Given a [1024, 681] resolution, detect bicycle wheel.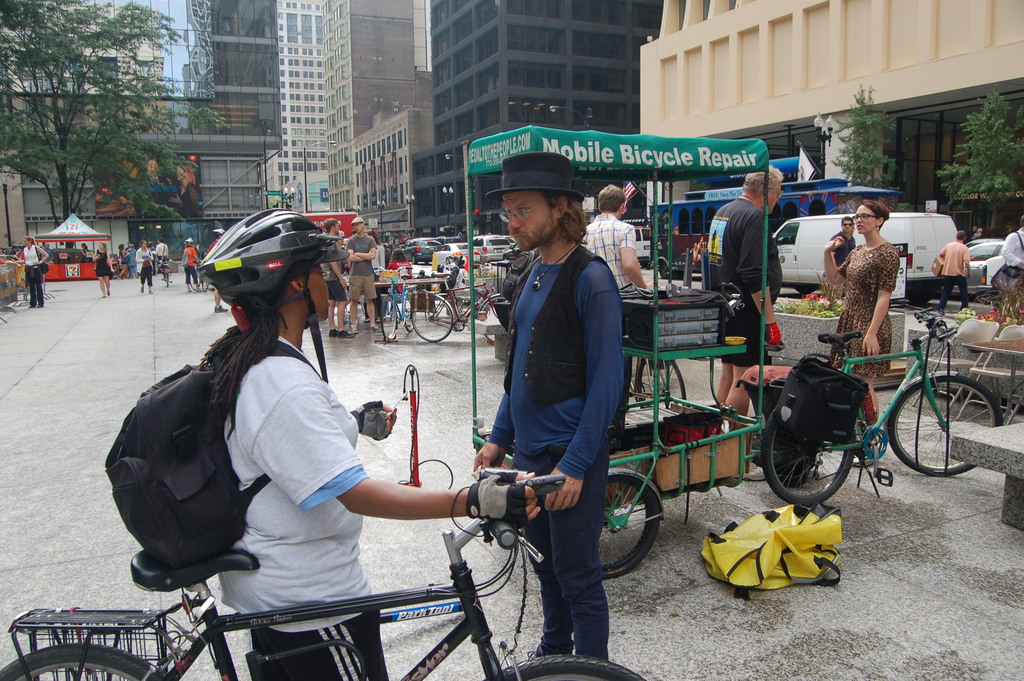
(left=758, top=402, right=854, bottom=506).
